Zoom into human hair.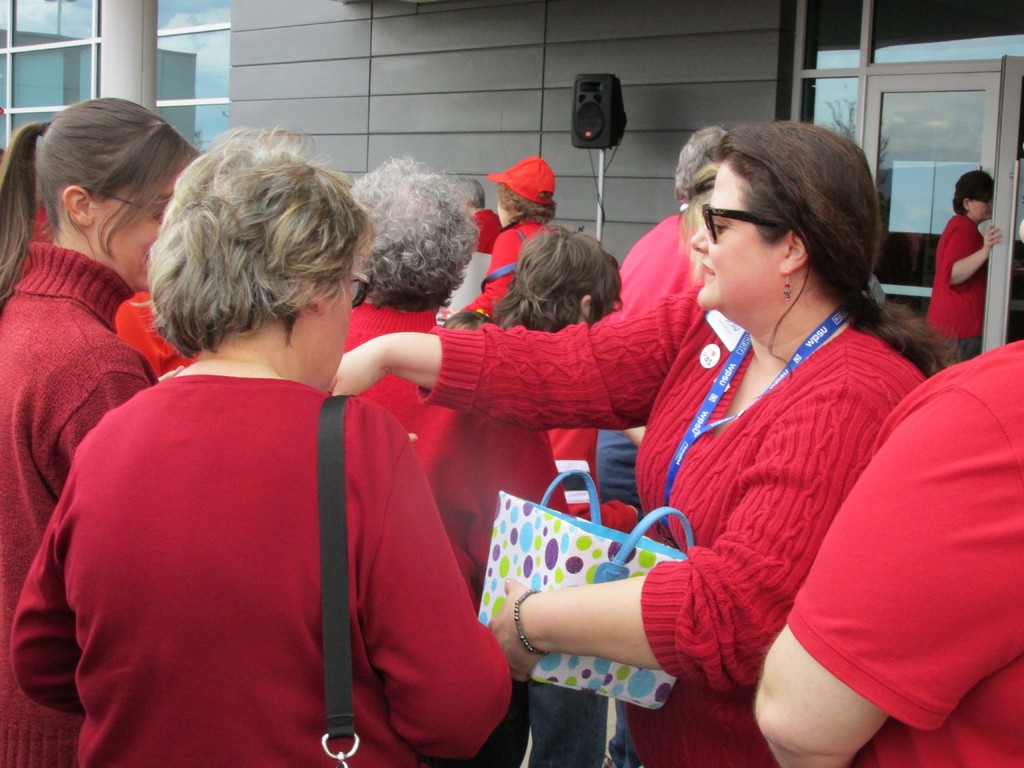
Zoom target: locate(125, 148, 381, 383).
